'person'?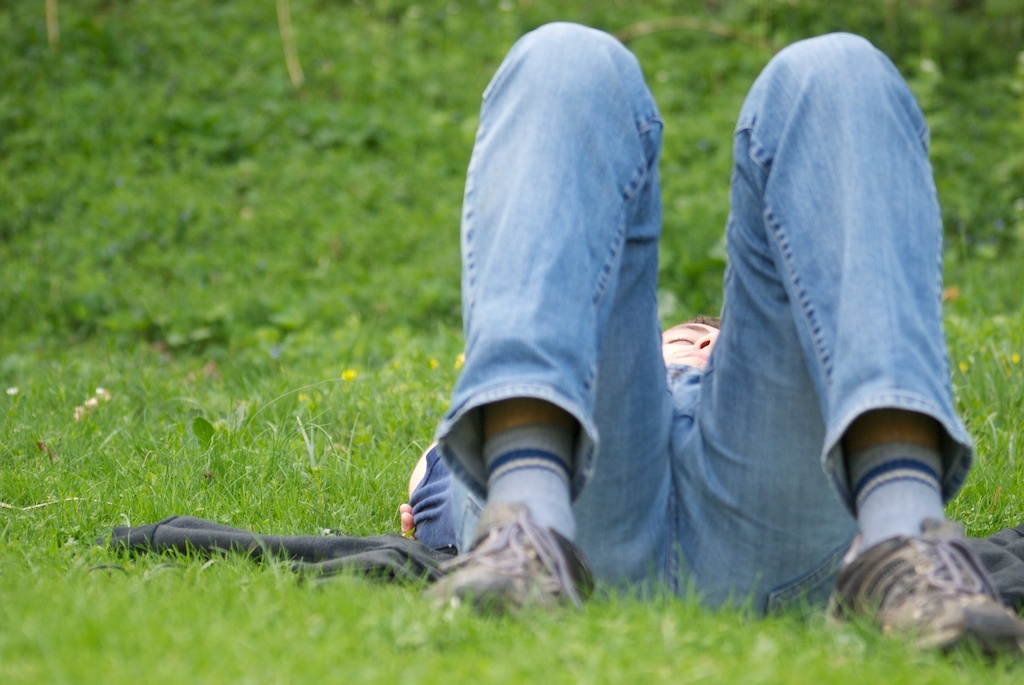
399:19:1023:667
